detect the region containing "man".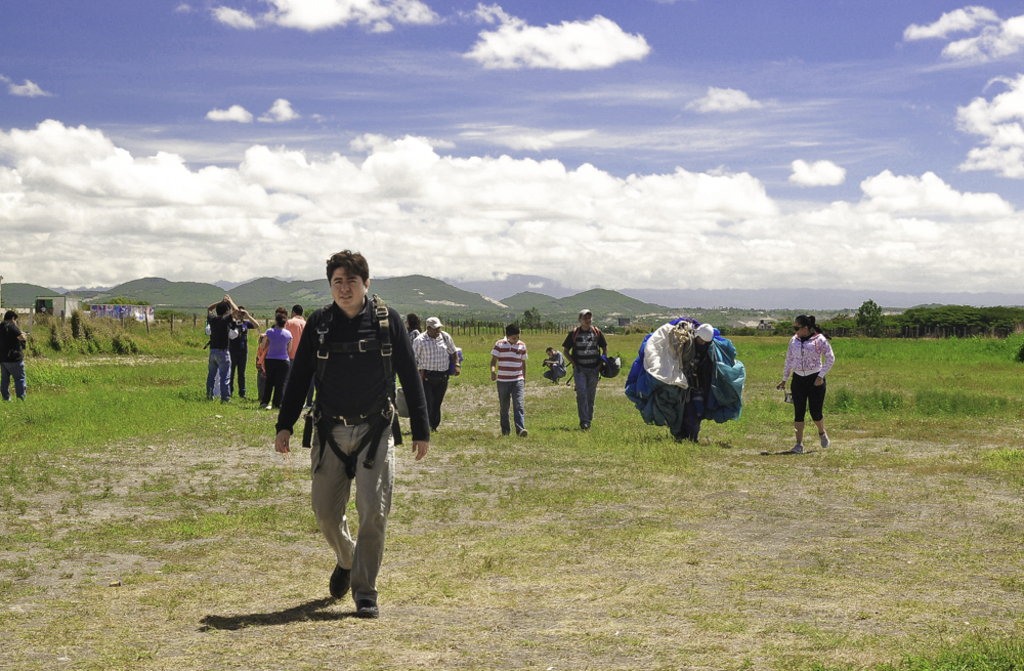
<region>0, 309, 27, 403</region>.
